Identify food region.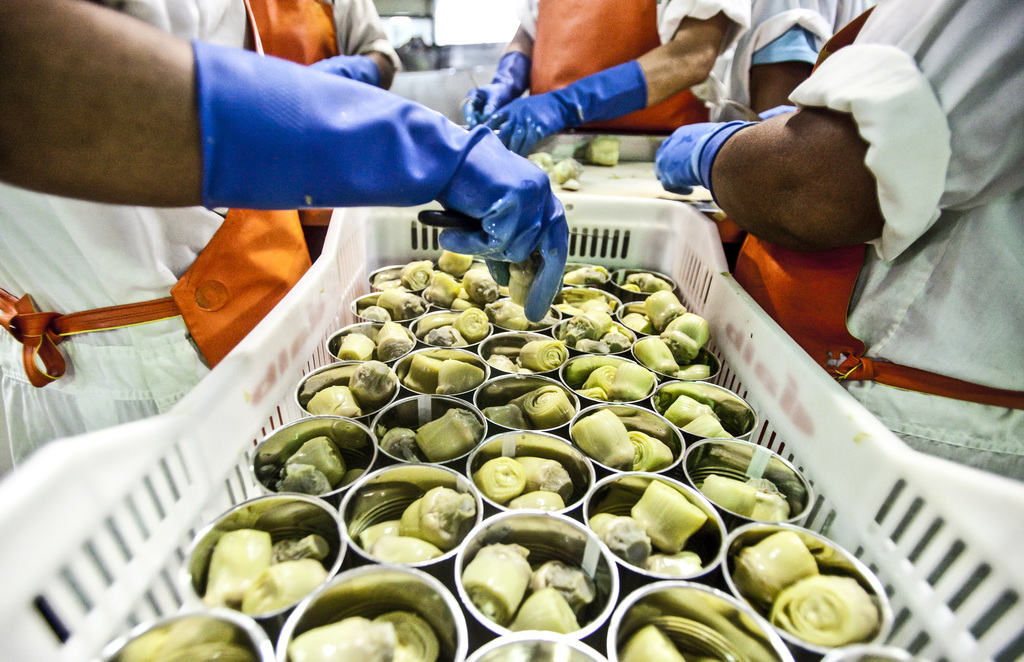
Region: [552,156,582,183].
